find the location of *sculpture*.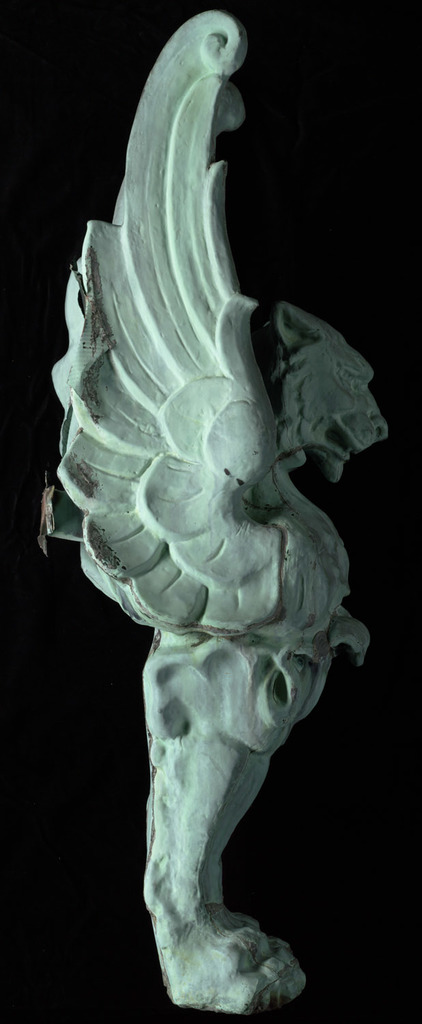
Location: 45:0:410:1023.
